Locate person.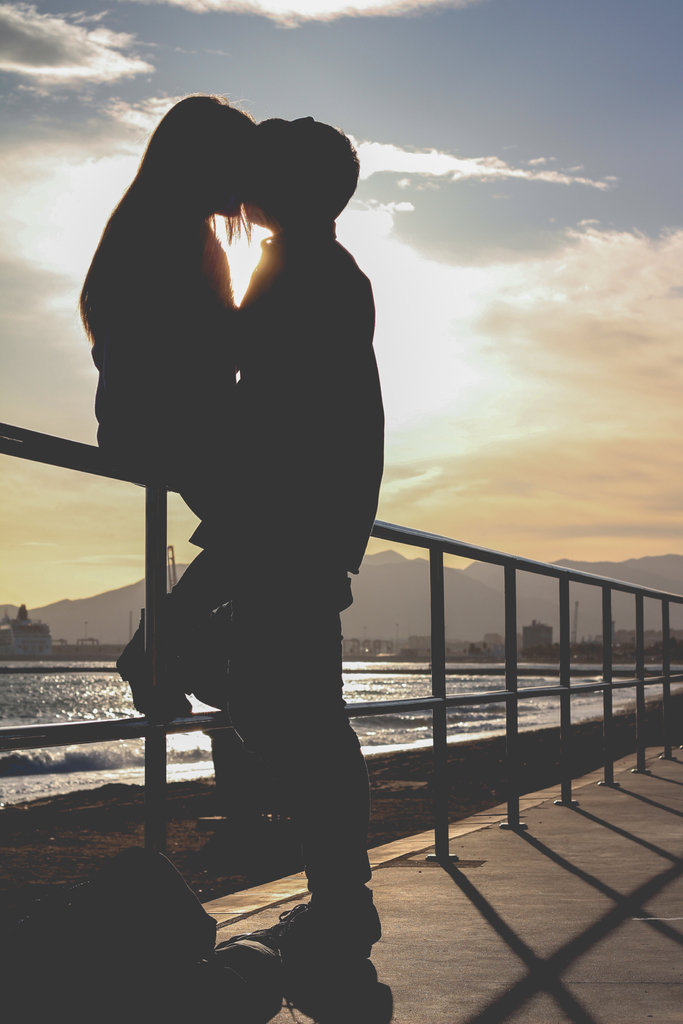
Bounding box: 113, 118, 497, 948.
